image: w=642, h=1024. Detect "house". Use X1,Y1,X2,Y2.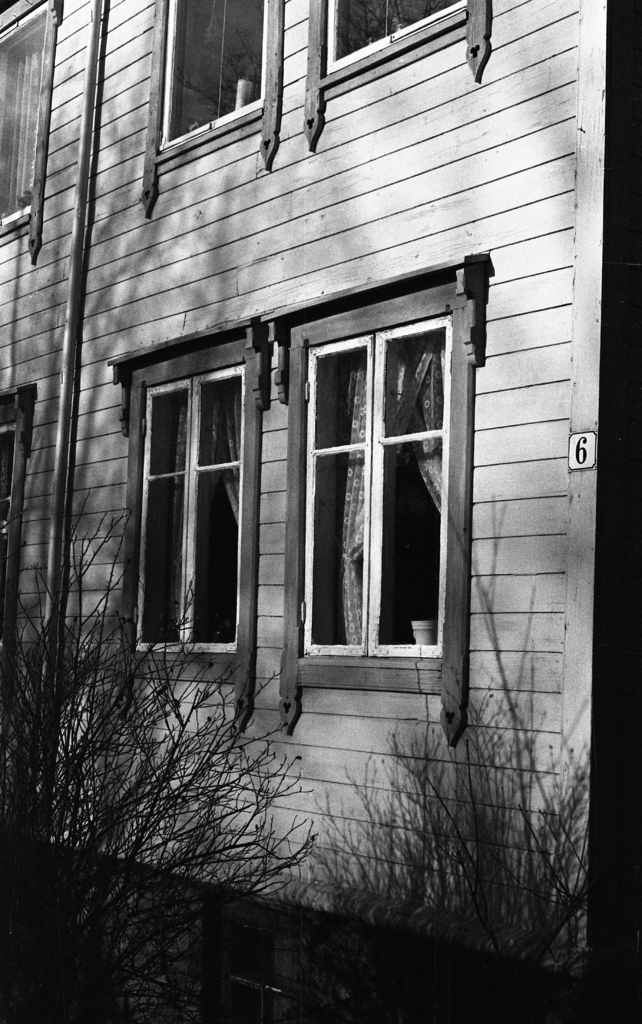
79,0,562,922.
